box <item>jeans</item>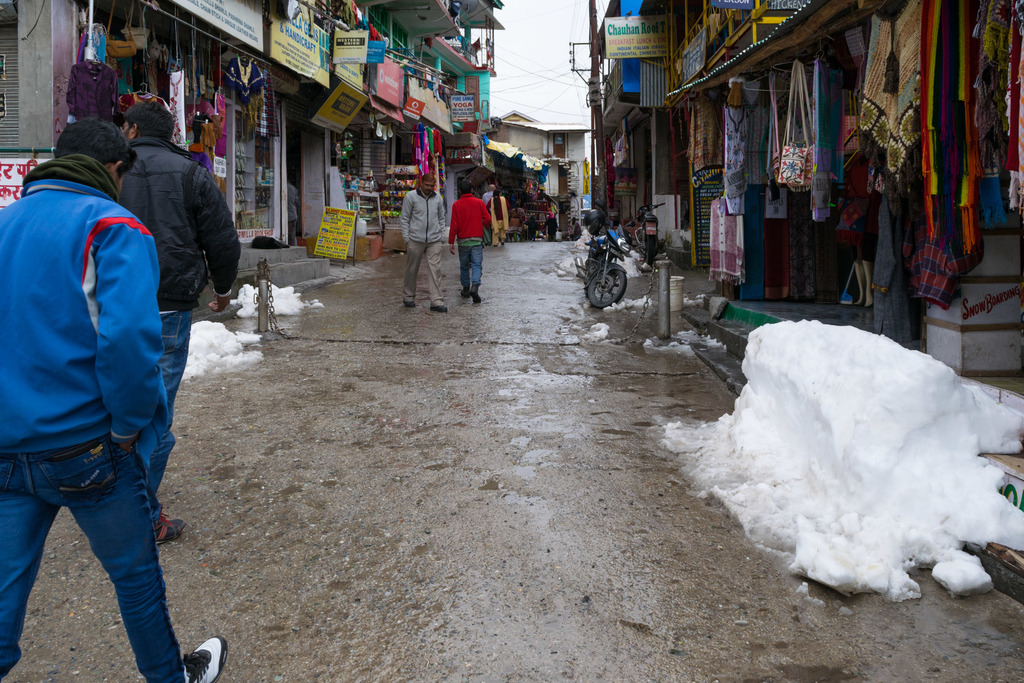
(459, 244, 484, 289)
